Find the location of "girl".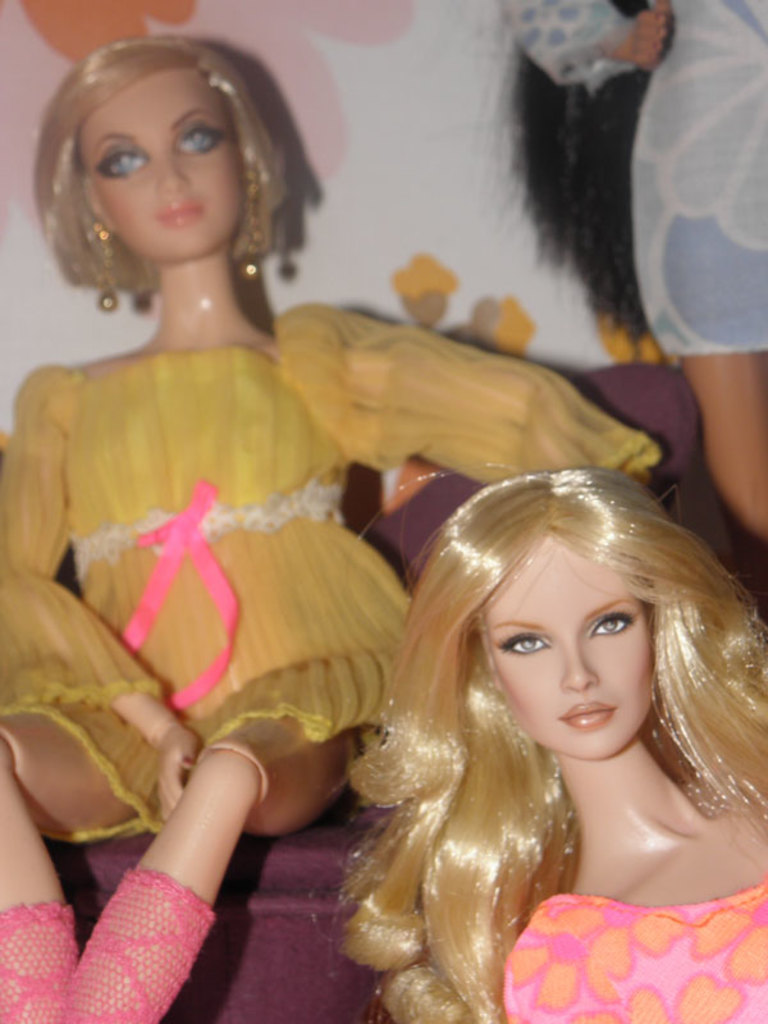
Location: 0:33:664:1023.
